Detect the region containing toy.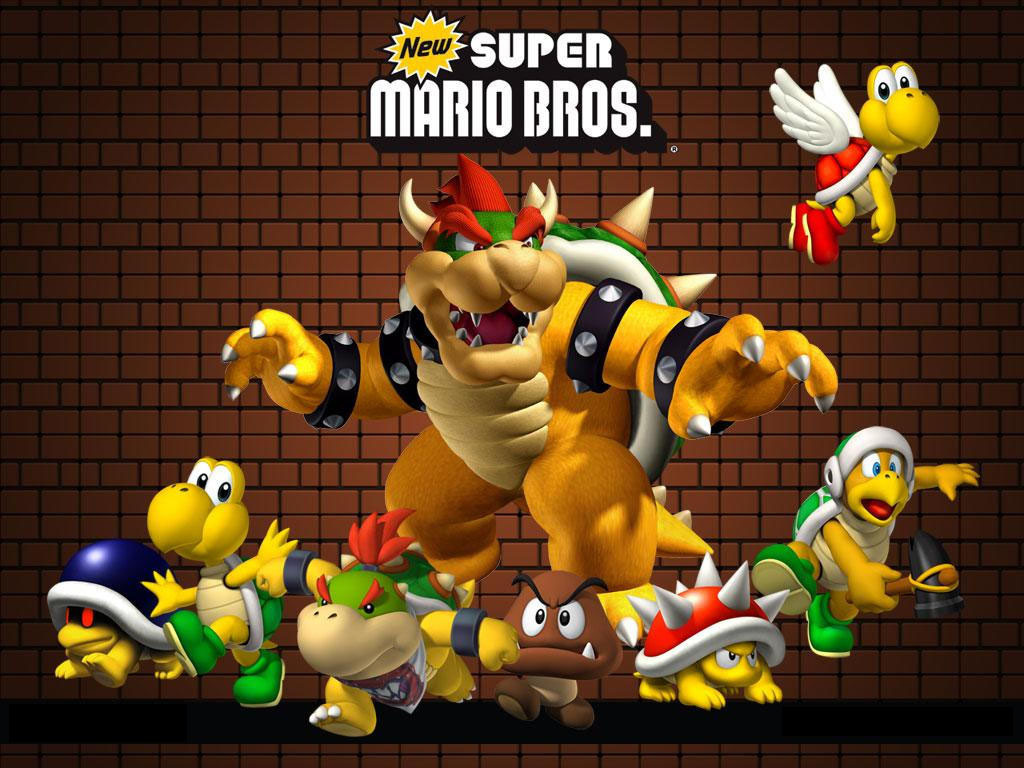
box=[492, 564, 620, 726].
